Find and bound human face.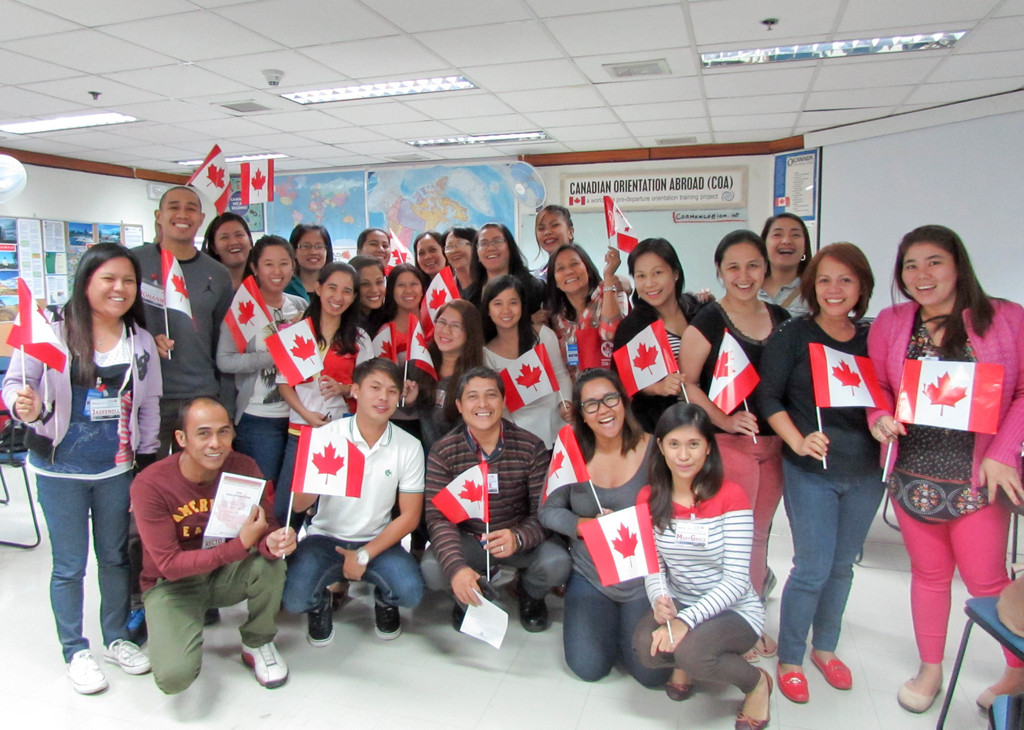
Bound: select_region(766, 222, 805, 268).
